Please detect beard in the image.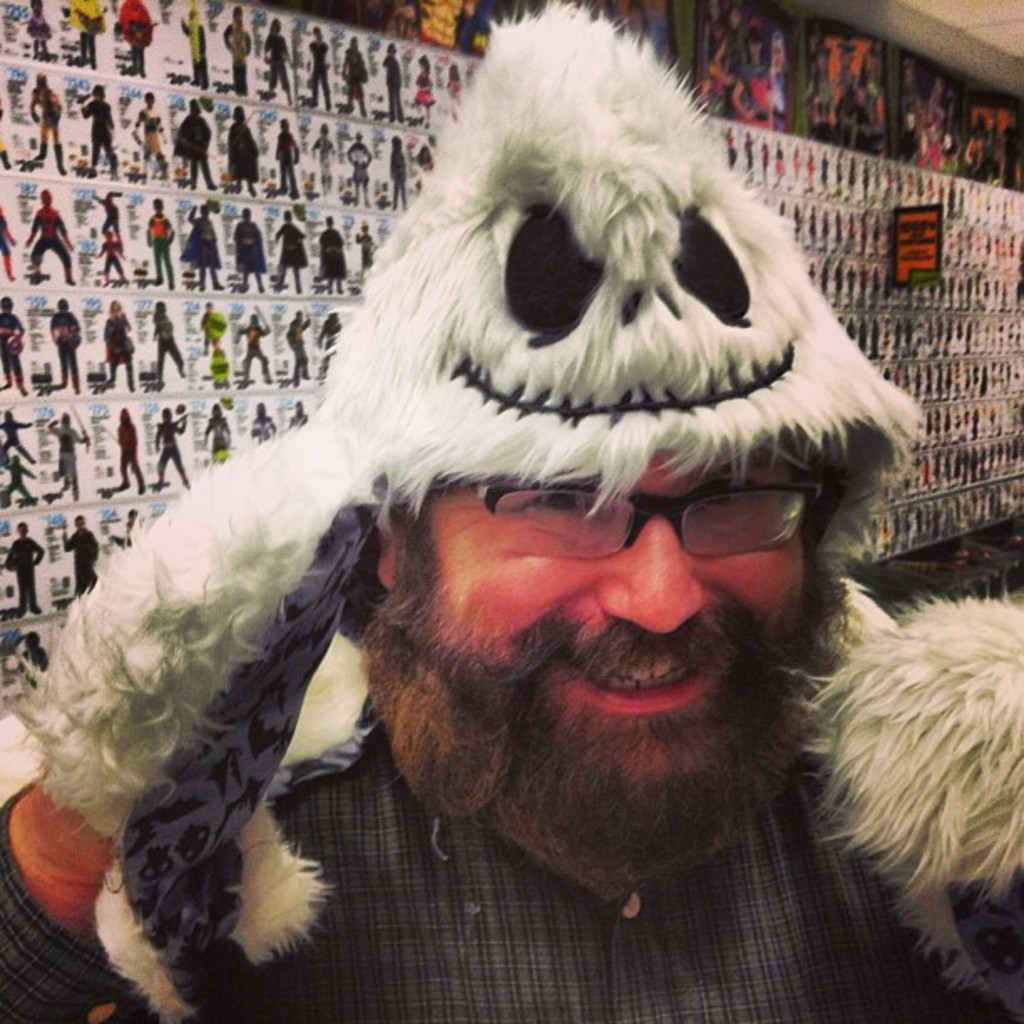
rect(306, 484, 920, 890).
